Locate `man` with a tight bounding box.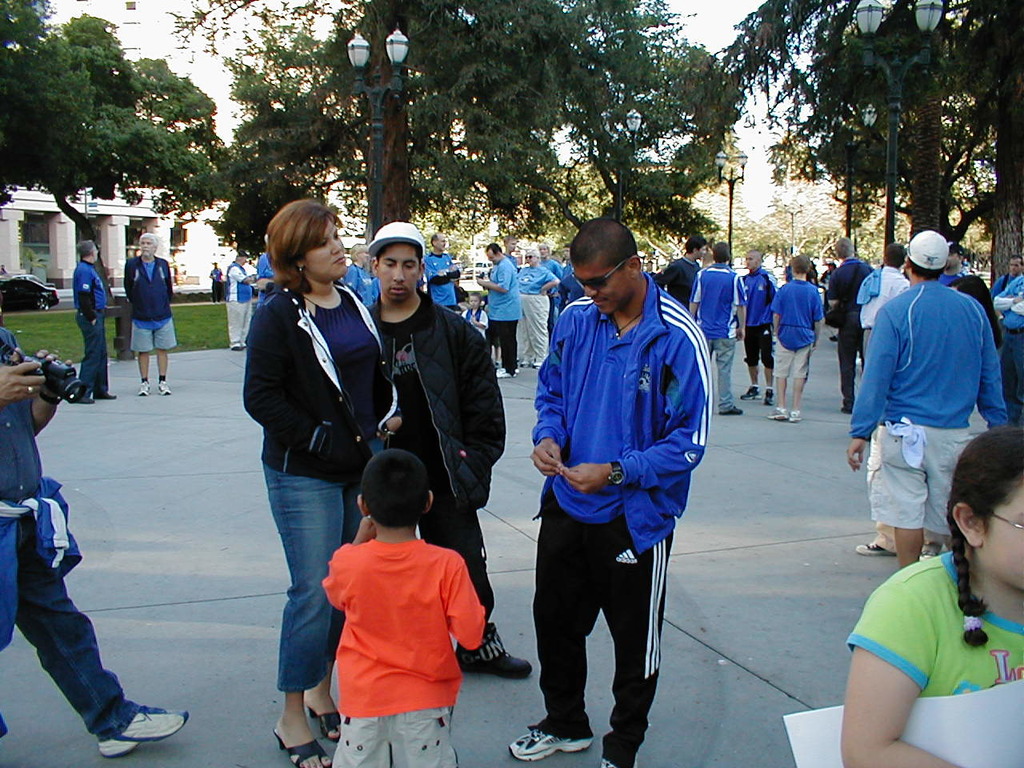
box(472, 238, 522, 380).
